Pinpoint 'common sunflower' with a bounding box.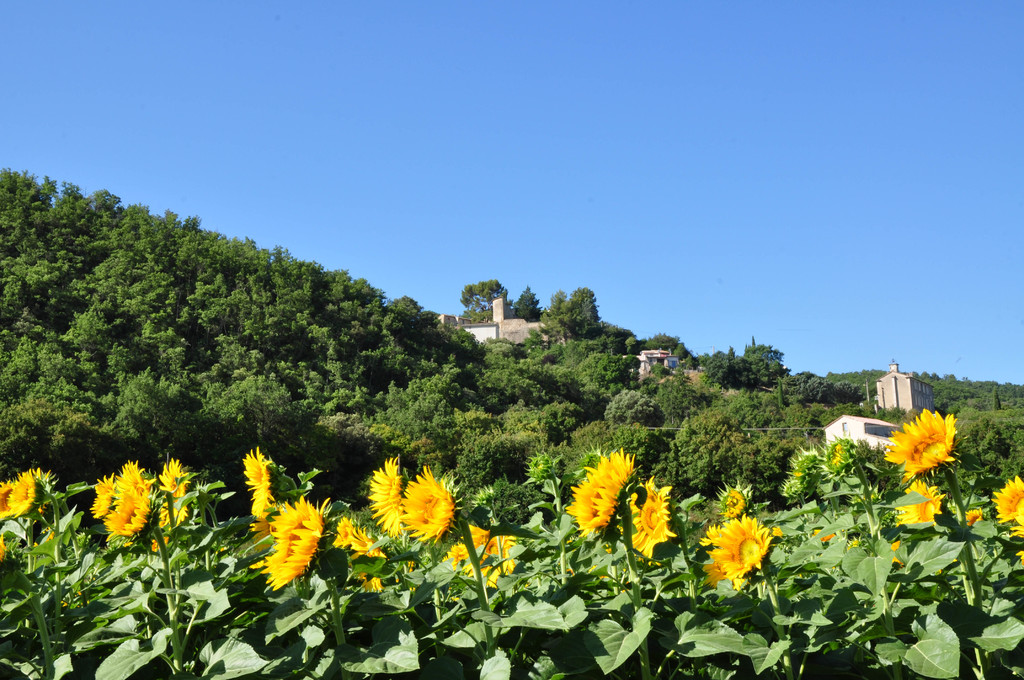
bbox=(708, 517, 770, 591).
